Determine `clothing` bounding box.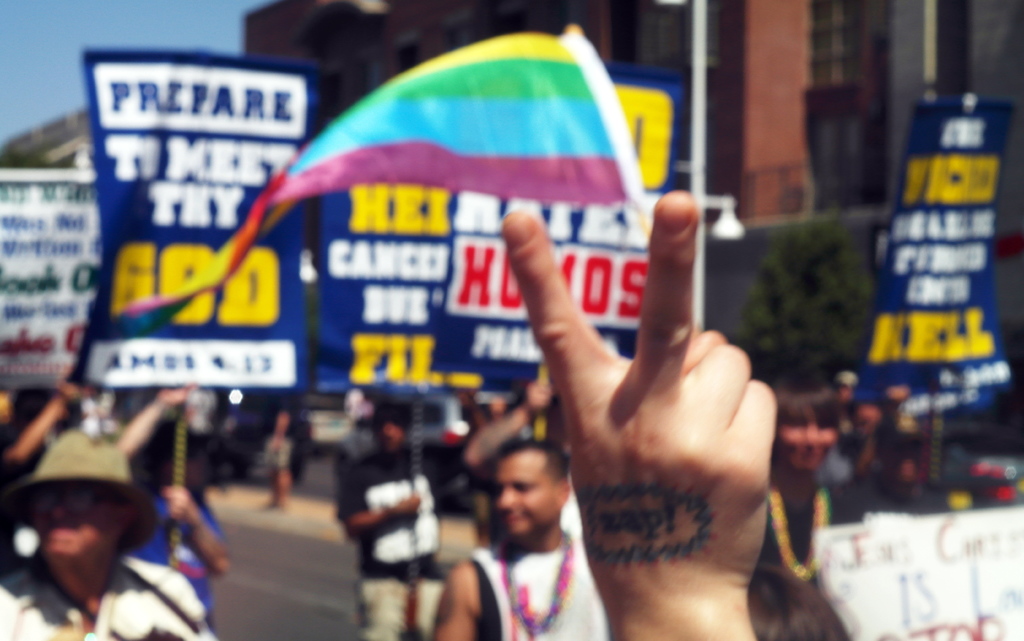
Determined: region(136, 469, 218, 640).
